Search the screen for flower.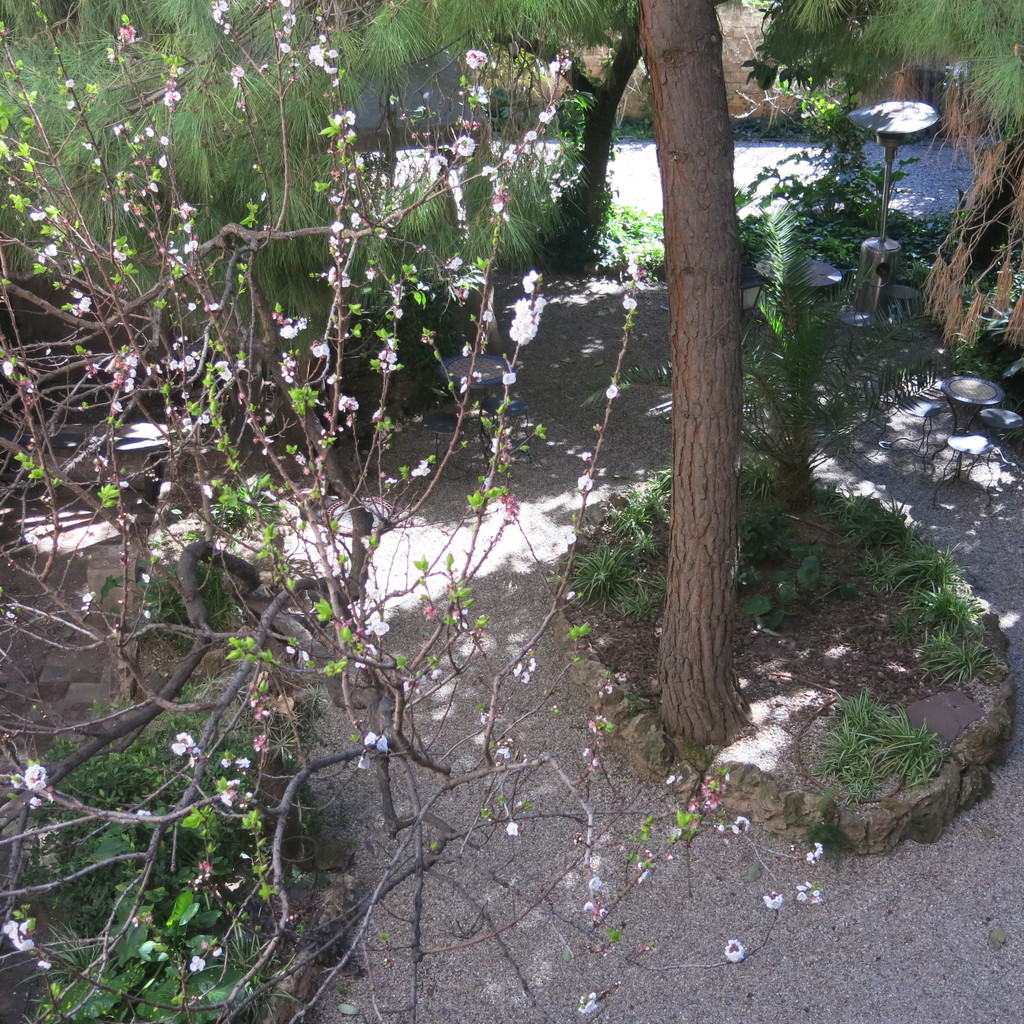
Found at crop(695, 769, 732, 809).
